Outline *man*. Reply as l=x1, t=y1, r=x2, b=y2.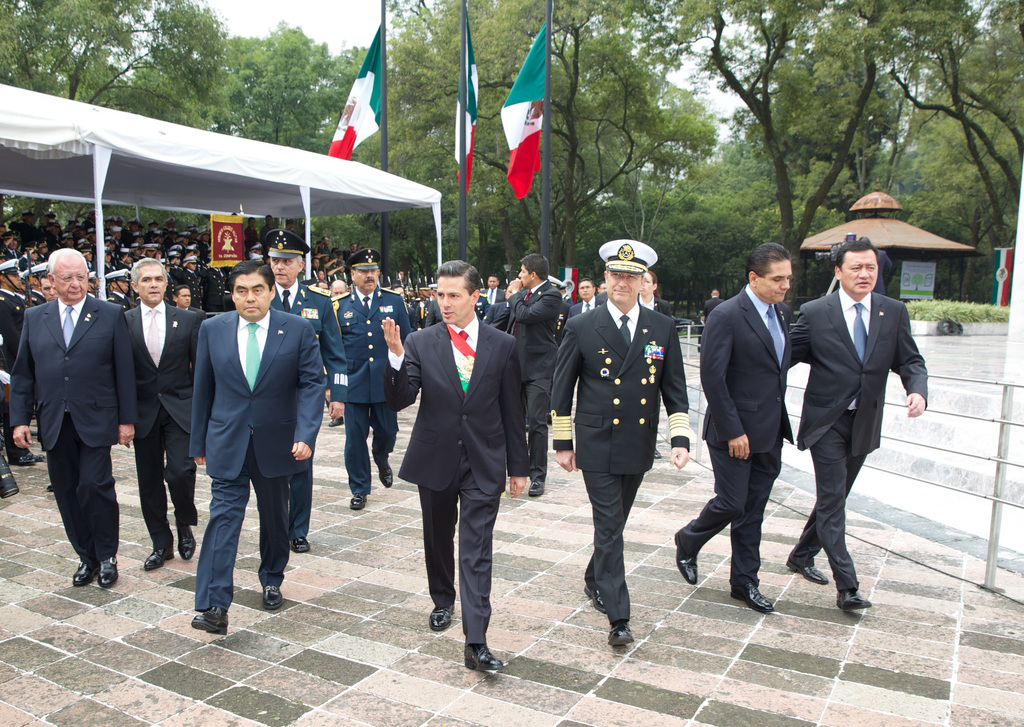
l=184, t=261, r=329, b=641.
